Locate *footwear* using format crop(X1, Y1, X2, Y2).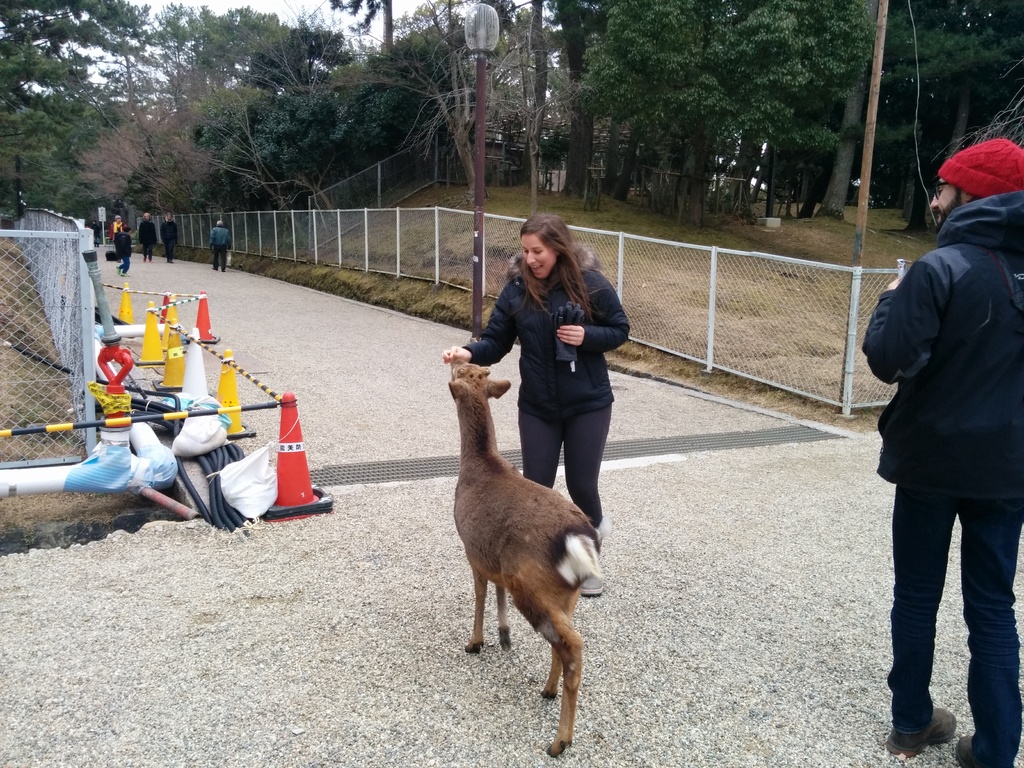
crop(116, 264, 120, 274).
